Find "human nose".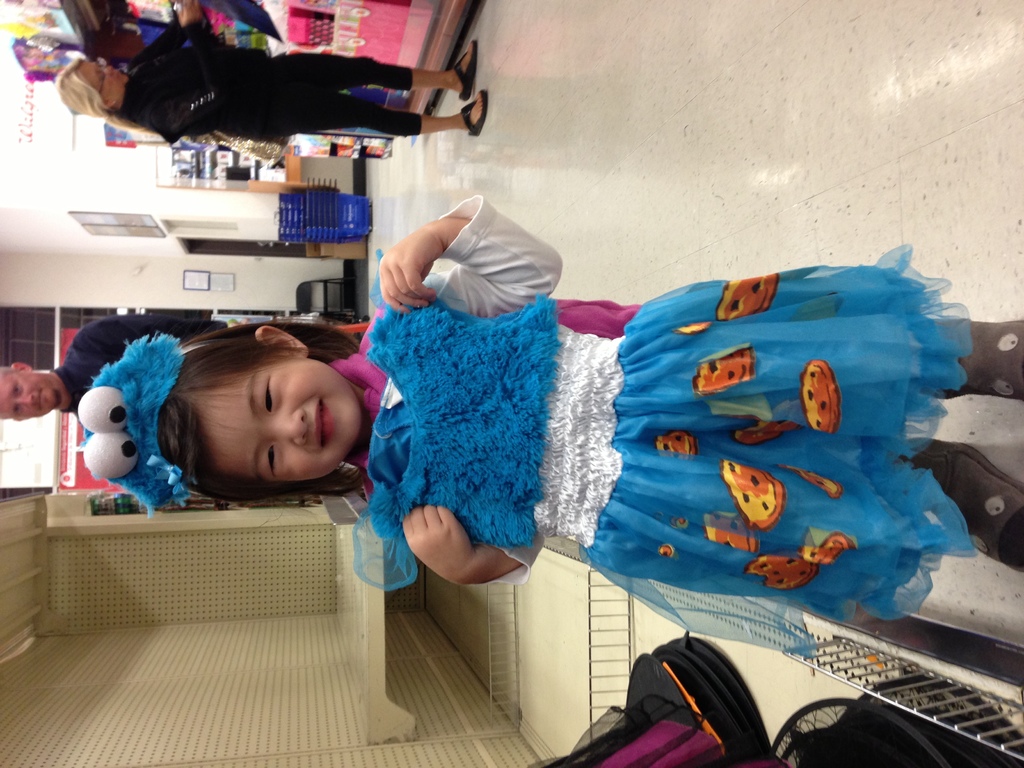
{"x1": 268, "y1": 412, "x2": 312, "y2": 447}.
